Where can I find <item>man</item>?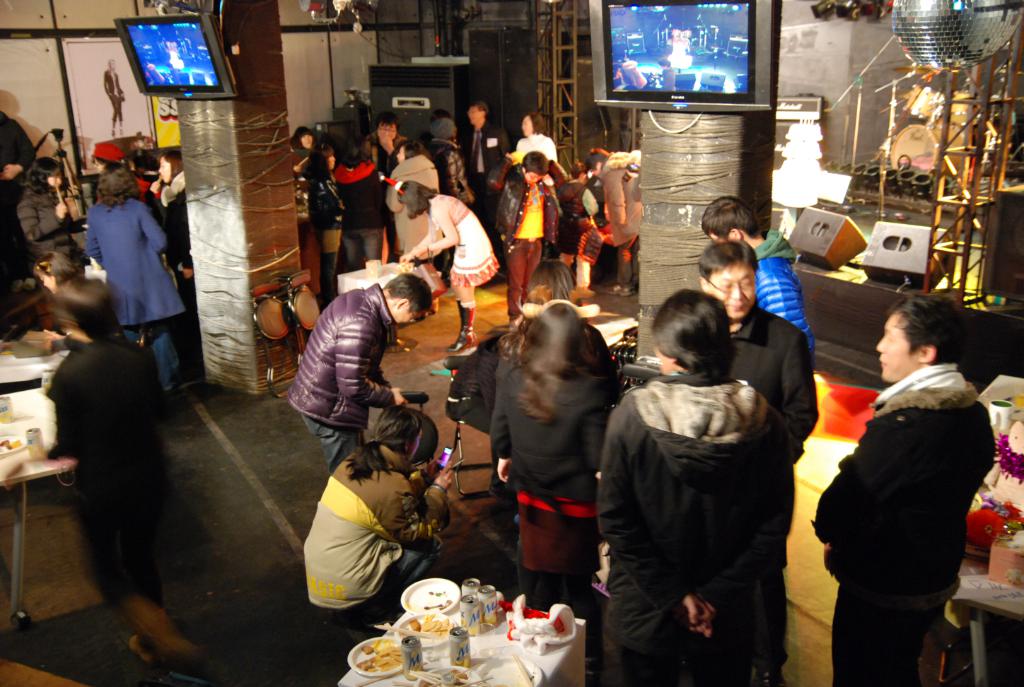
You can find it at (794,263,994,669).
